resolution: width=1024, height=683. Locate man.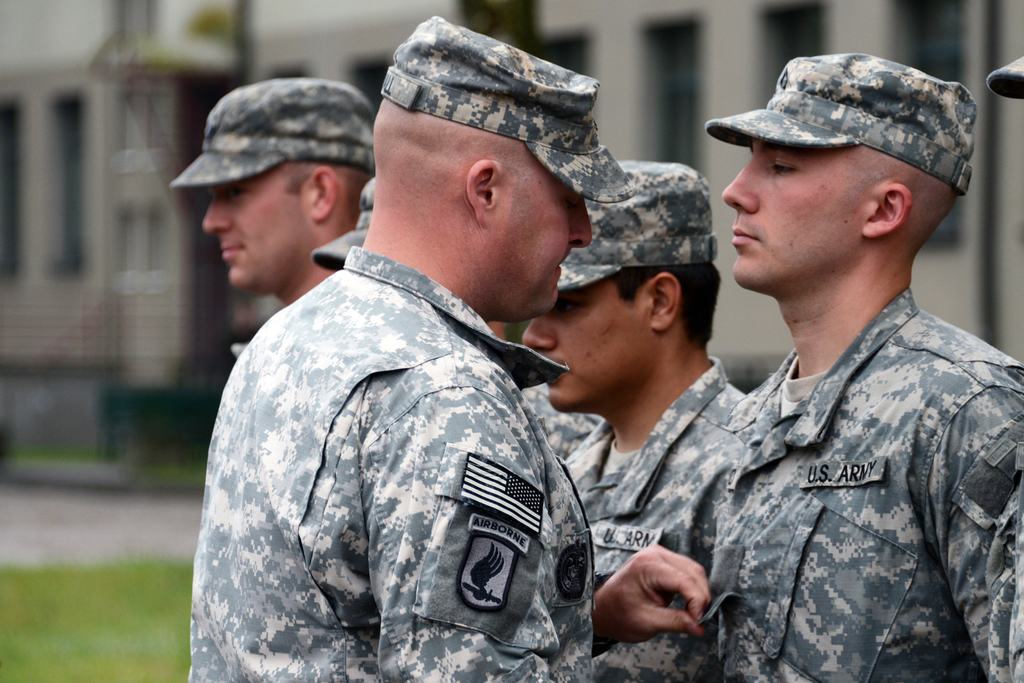
bbox=(521, 173, 748, 682).
